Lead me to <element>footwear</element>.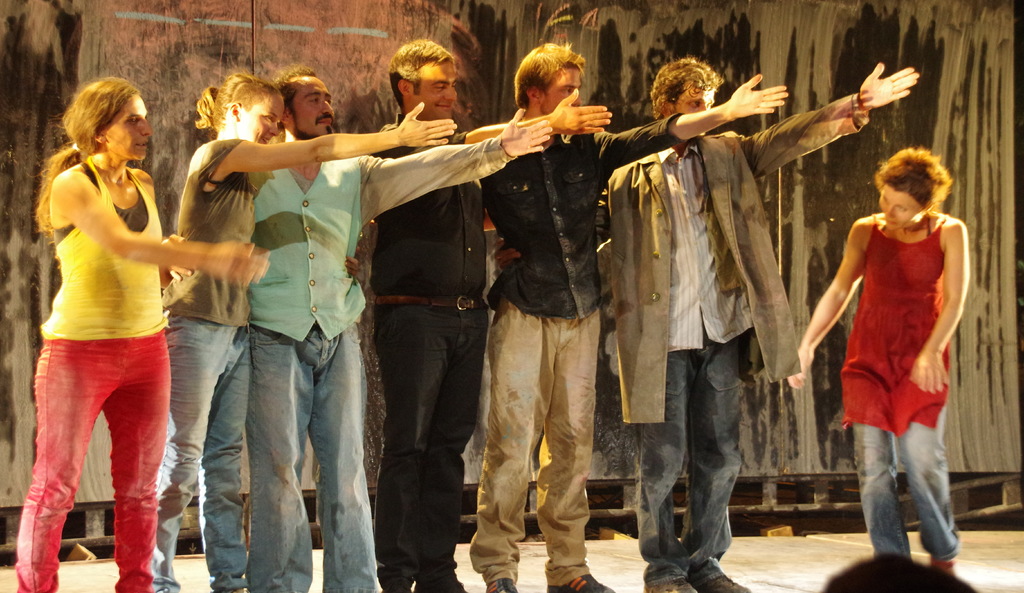
Lead to bbox=(928, 551, 956, 578).
